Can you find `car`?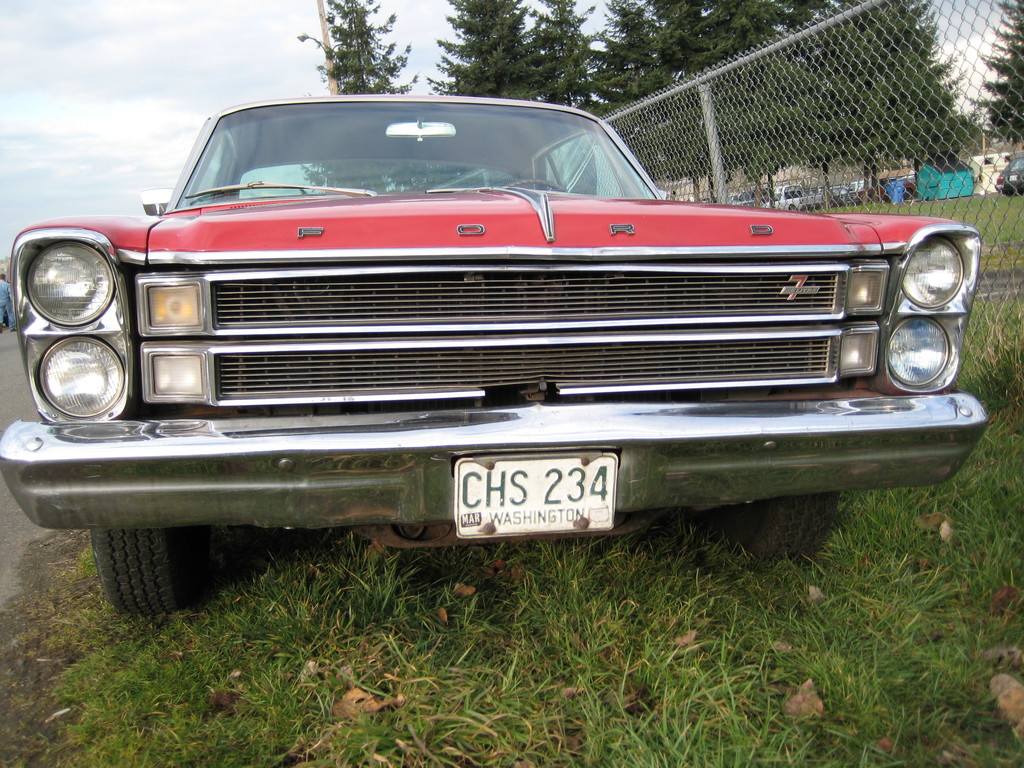
Yes, bounding box: x1=0 y1=94 x2=986 y2=621.
